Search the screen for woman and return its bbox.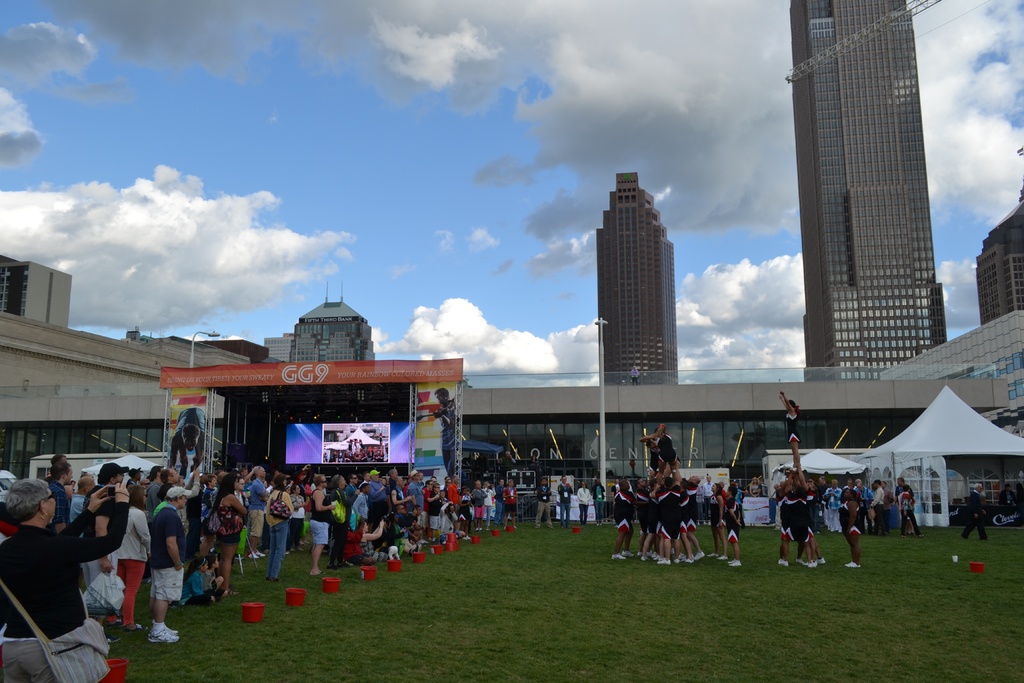
Found: box=[264, 475, 295, 580].
